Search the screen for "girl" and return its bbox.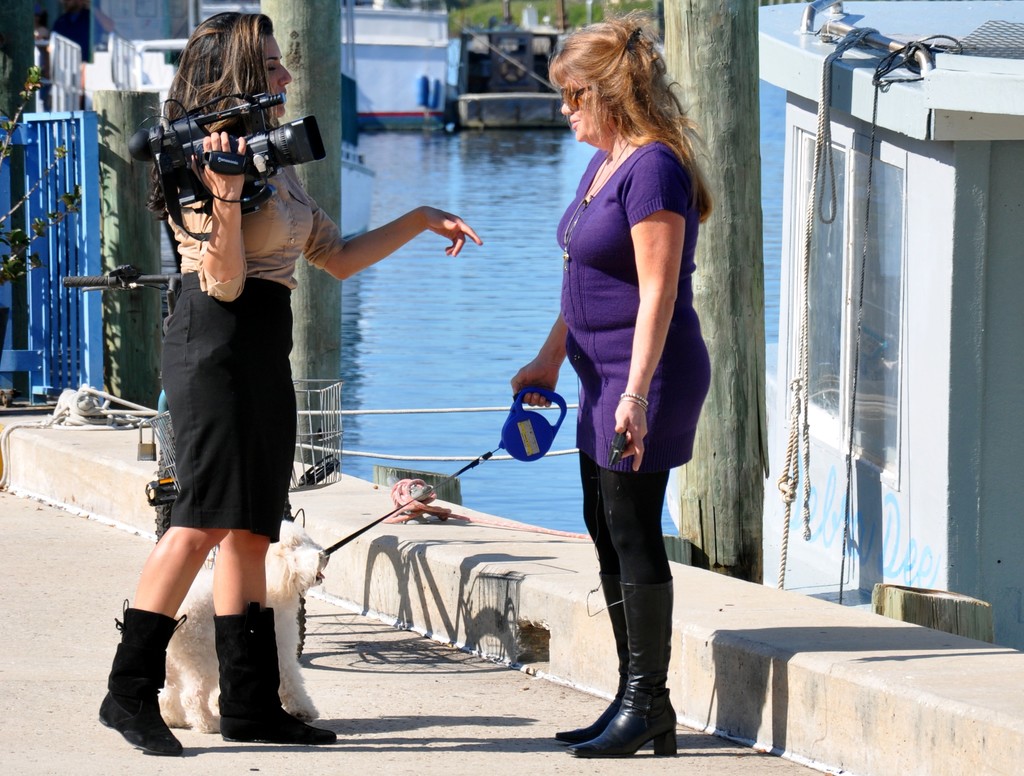
Found: bbox(93, 7, 325, 745).
